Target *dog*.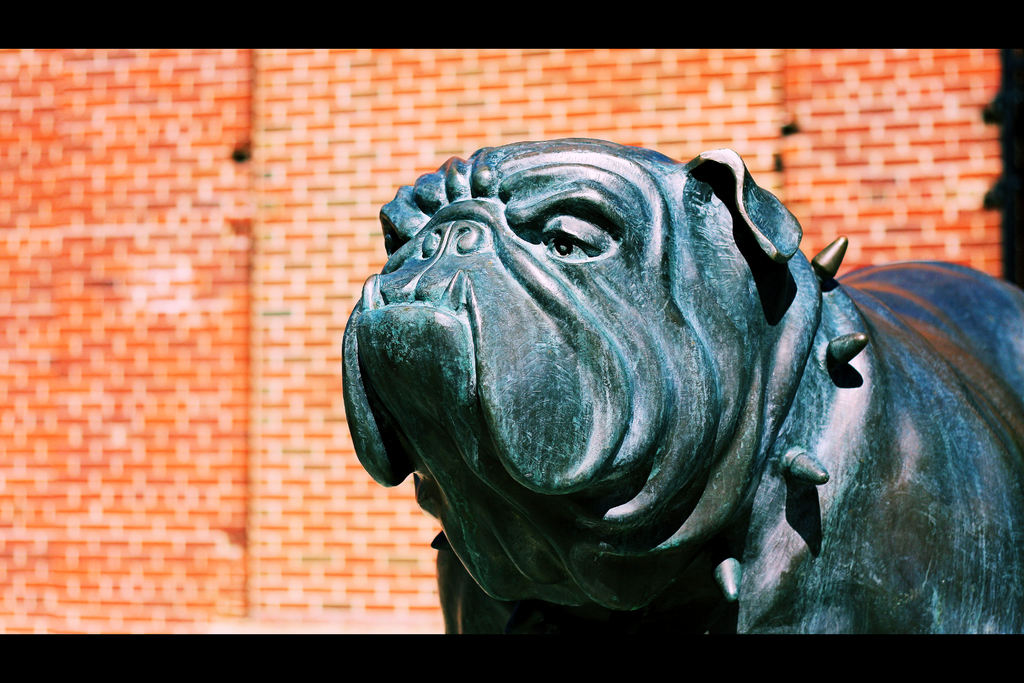
Target region: (341,136,1023,635).
